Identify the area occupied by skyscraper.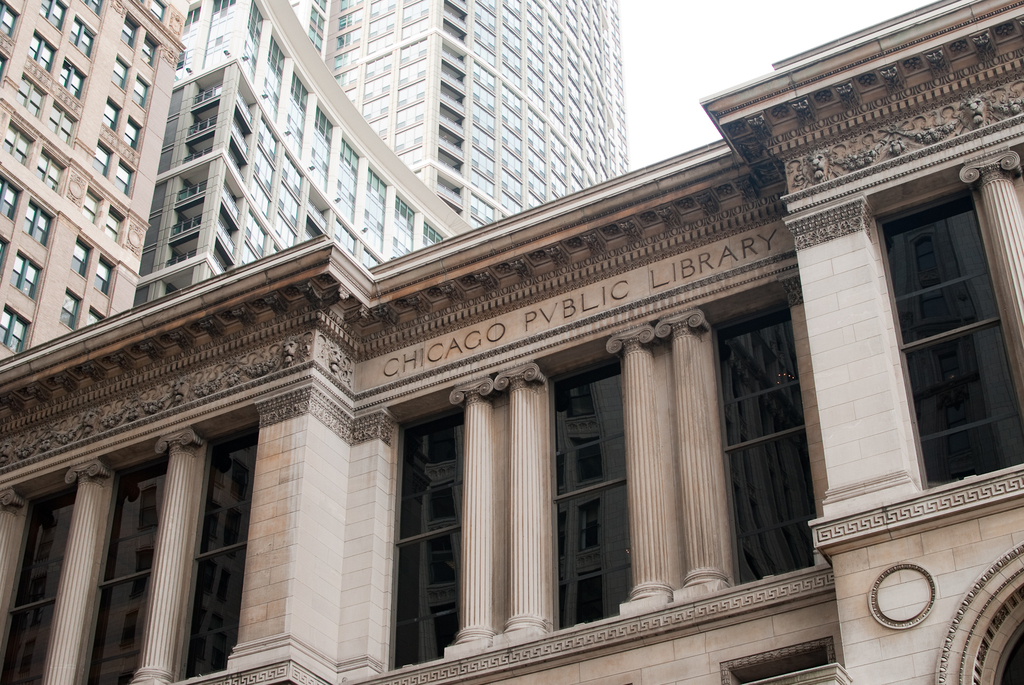
Area: bbox=[0, 0, 161, 364].
